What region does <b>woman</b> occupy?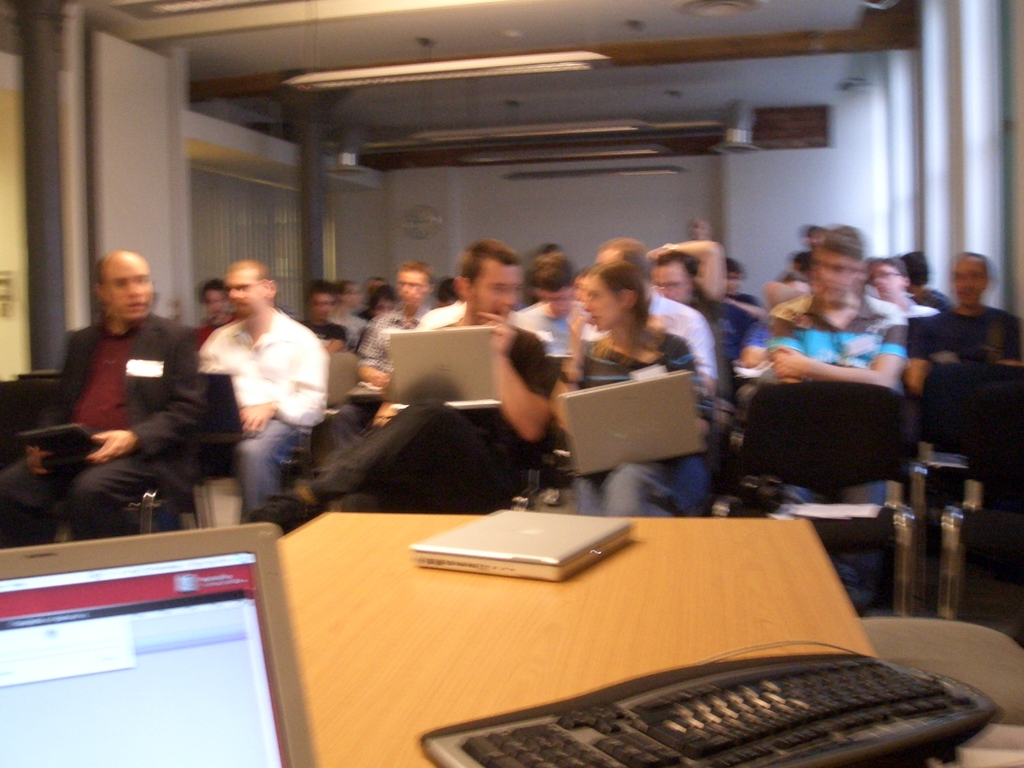
bbox=(539, 232, 735, 507).
